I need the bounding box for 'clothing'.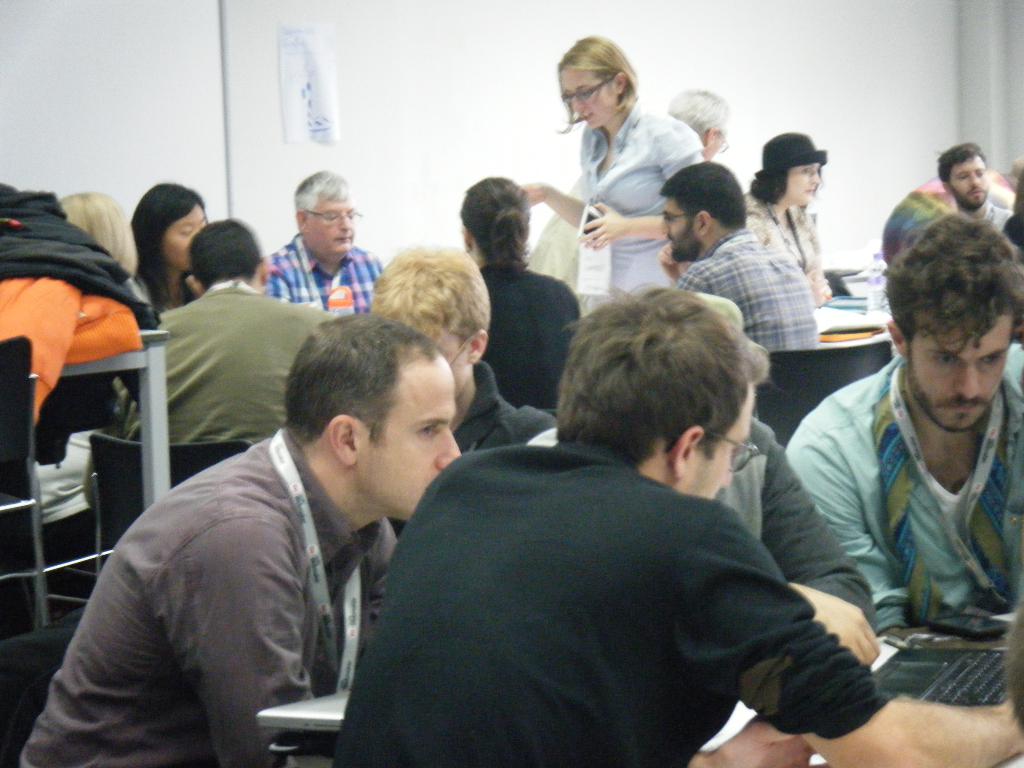
Here it is: left=129, top=276, right=337, bottom=447.
